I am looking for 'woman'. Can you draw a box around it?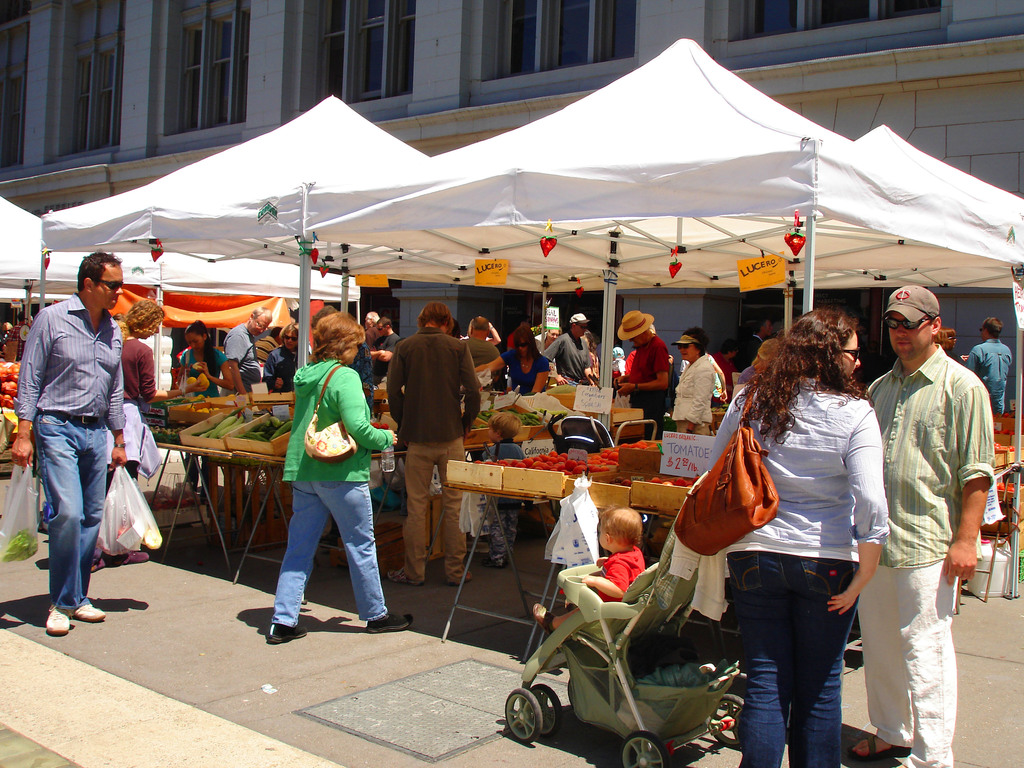
Sure, the bounding box is [275, 308, 413, 642].
